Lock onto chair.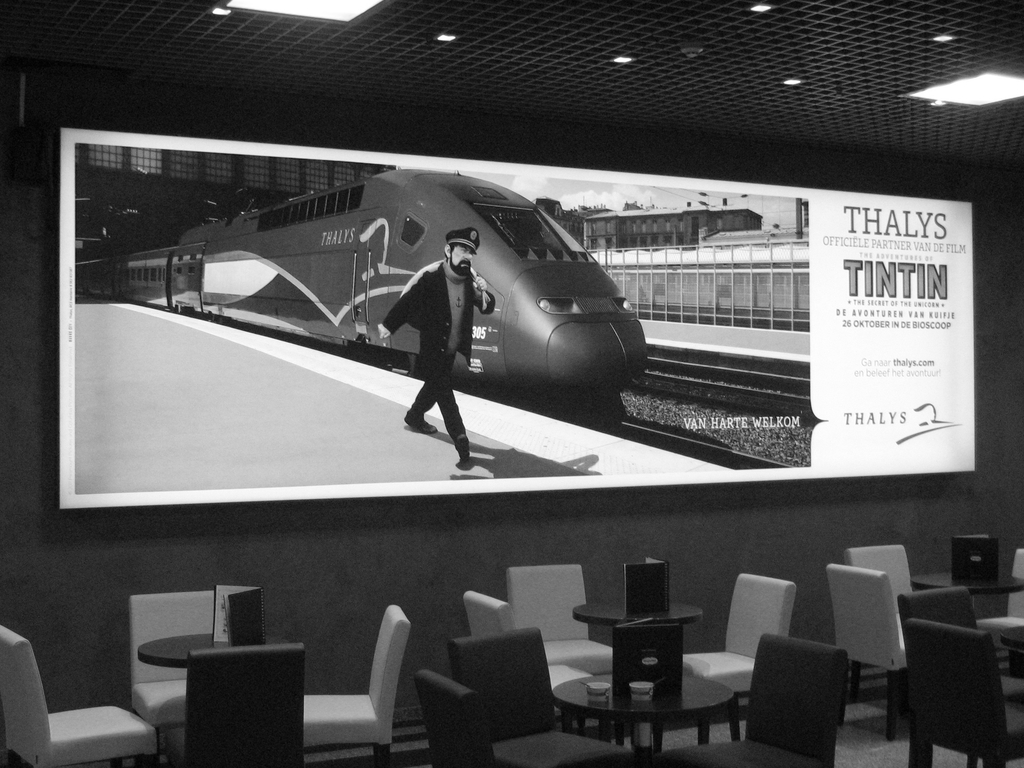
Locked: 844/538/922/604.
